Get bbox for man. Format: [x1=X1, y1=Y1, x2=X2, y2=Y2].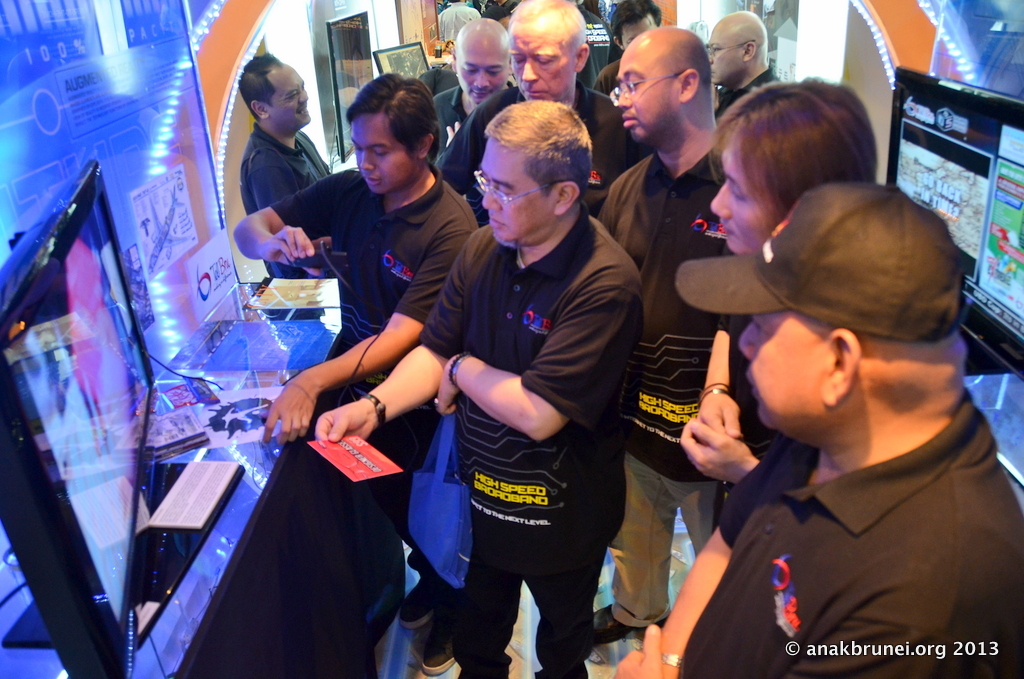
[x1=230, y1=70, x2=477, y2=678].
